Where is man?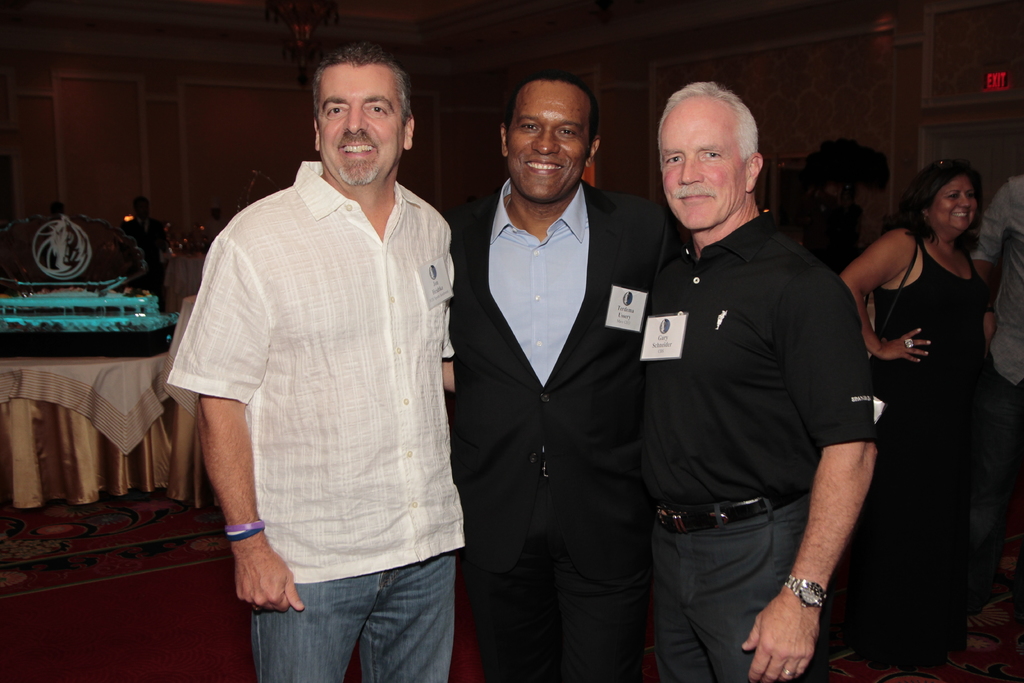
445/60/683/682.
